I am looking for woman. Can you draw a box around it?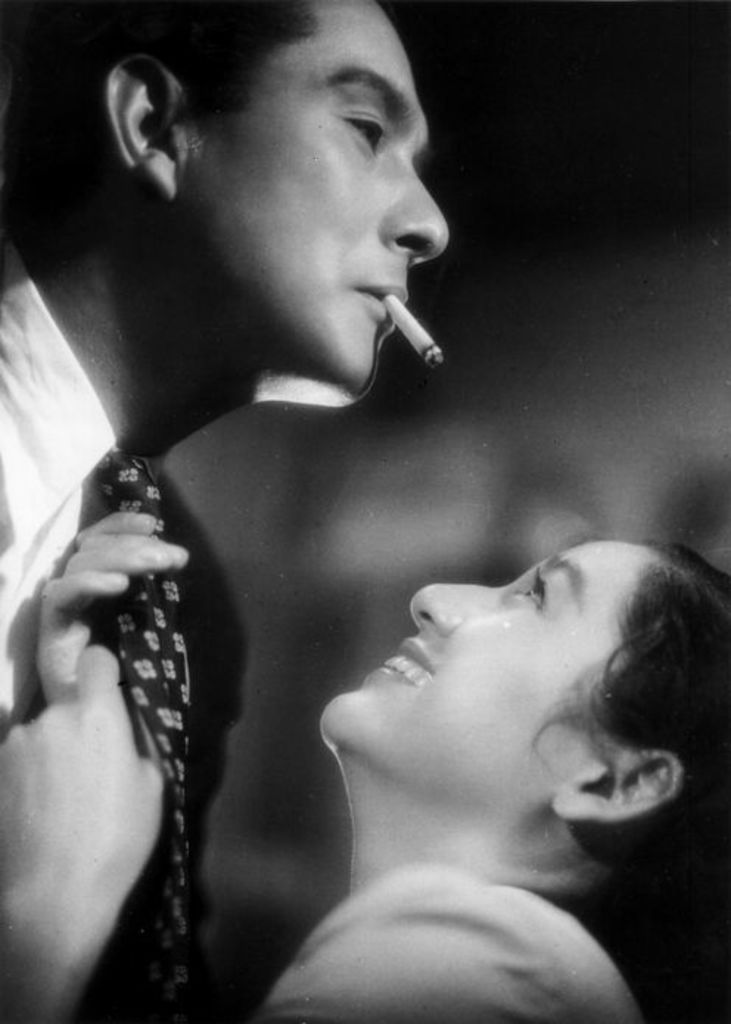
Sure, the bounding box is (x1=0, y1=536, x2=730, y2=1023).
